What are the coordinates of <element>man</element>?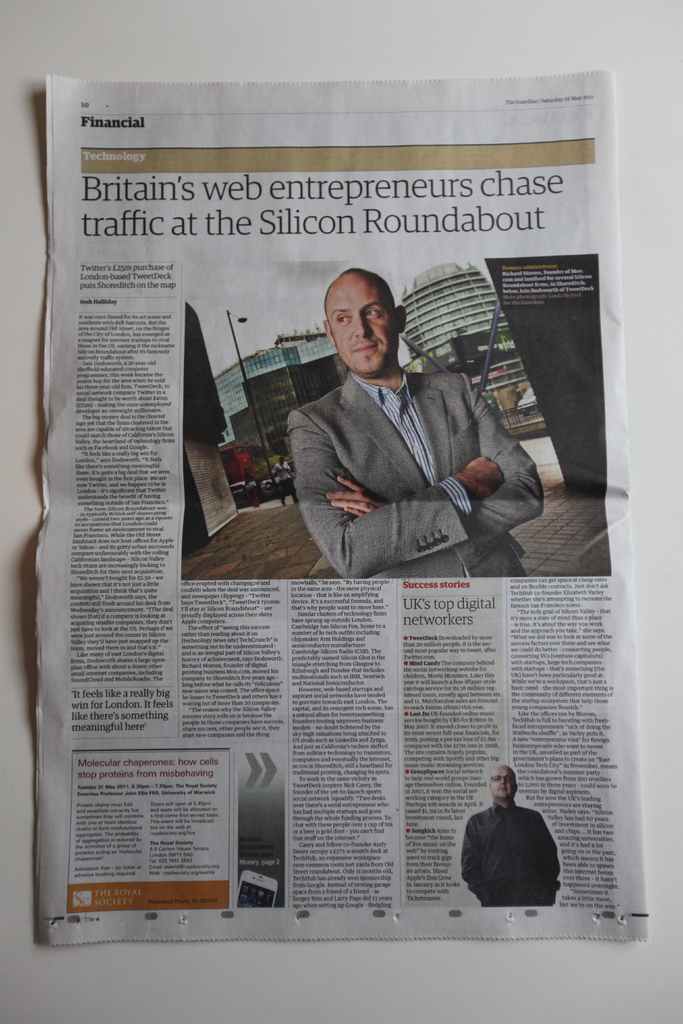
Rect(288, 269, 548, 583).
